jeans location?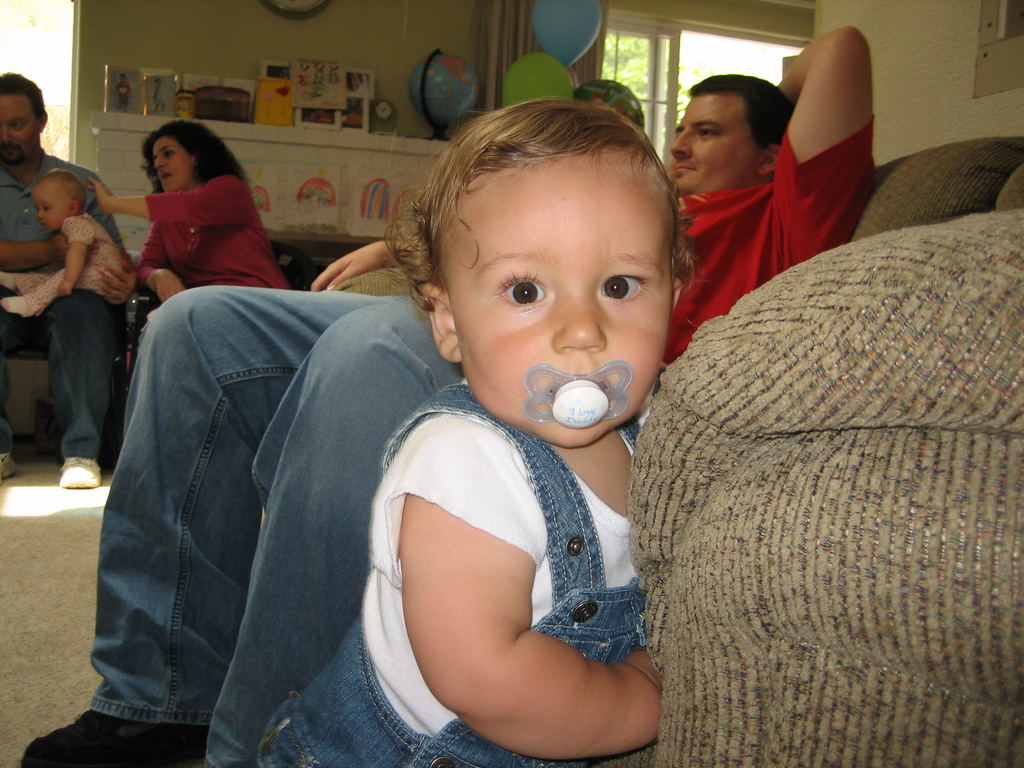
bbox=[0, 290, 117, 467]
